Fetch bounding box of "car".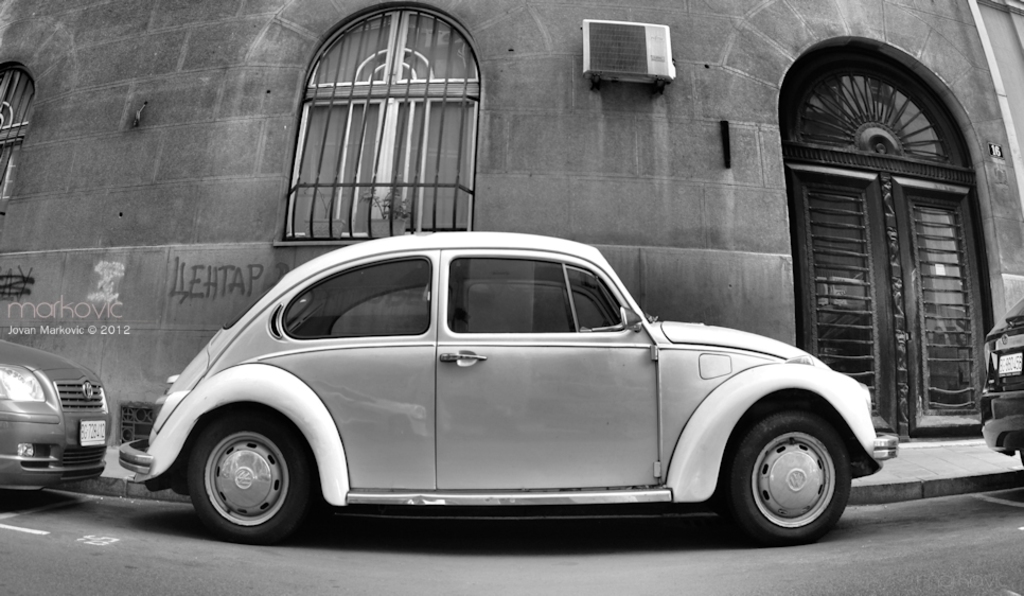
Bbox: left=981, top=303, right=1023, bottom=470.
